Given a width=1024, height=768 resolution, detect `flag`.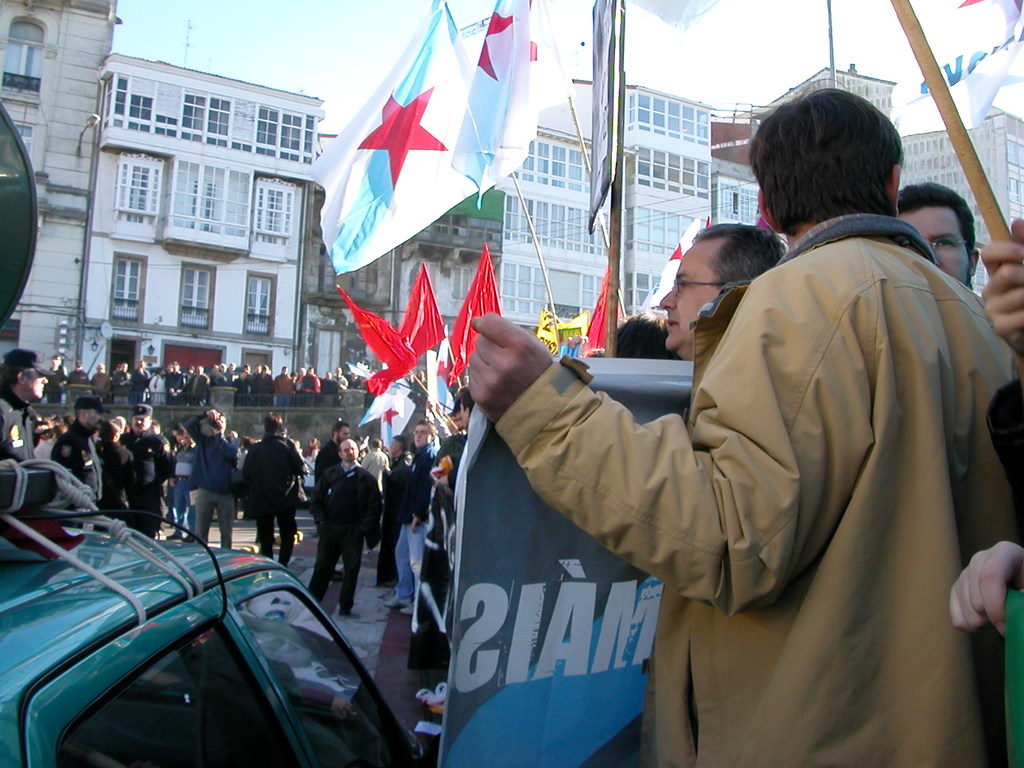
detection(529, 312, 565, 363).
